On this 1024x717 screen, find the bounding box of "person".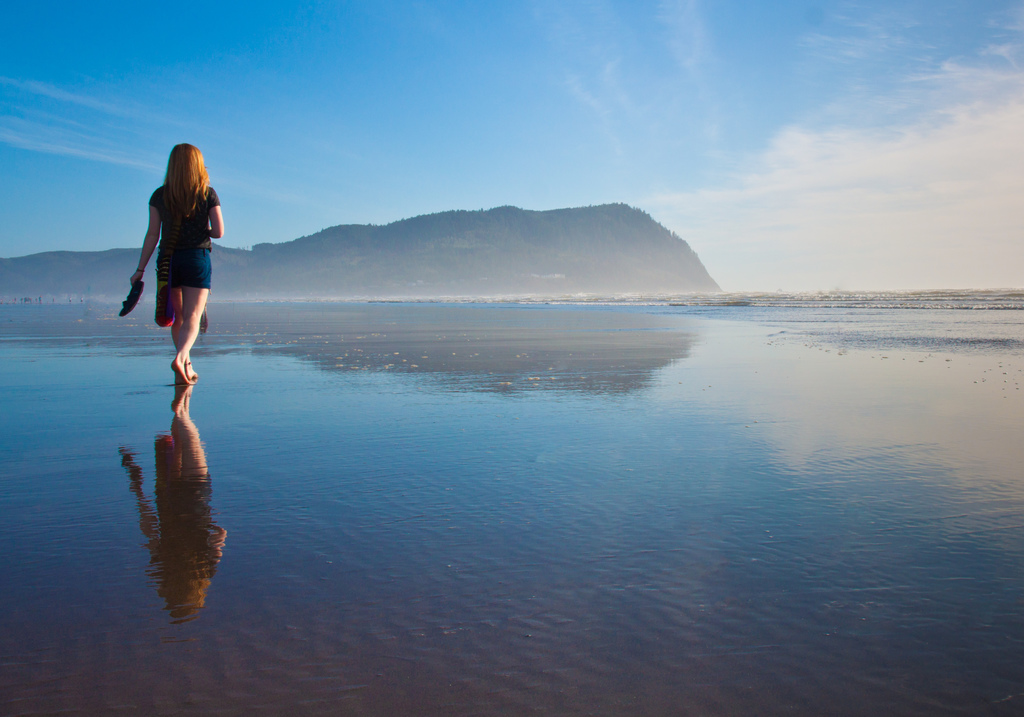
Bounding box: (124, 129, 220, 445).
